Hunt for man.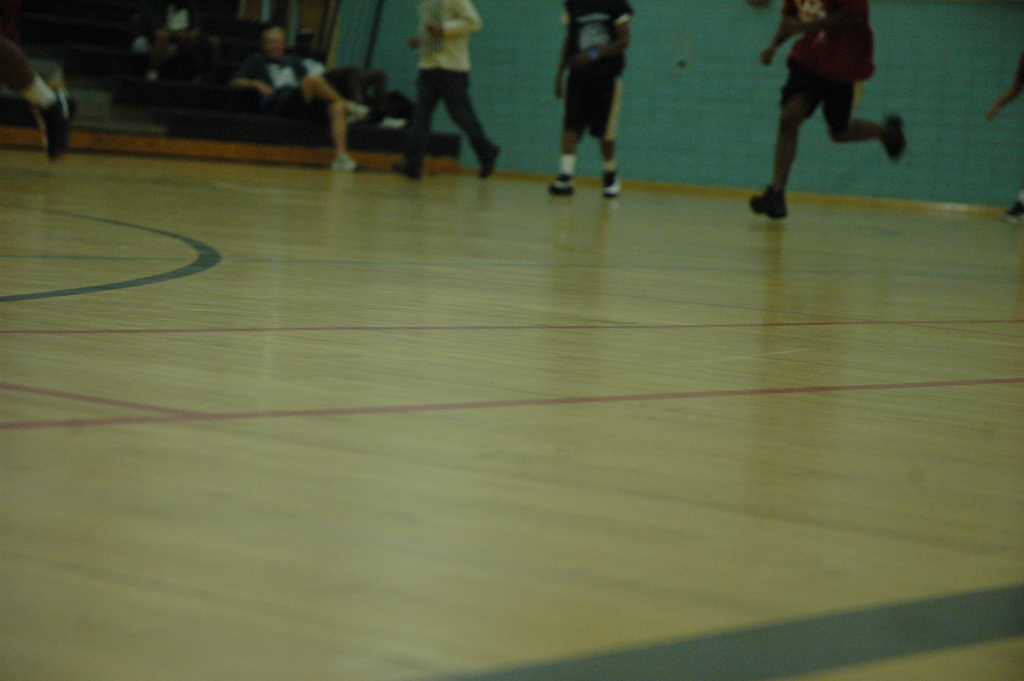
Hunted down at x1=235, y1=19, x2=410, y2=193.
